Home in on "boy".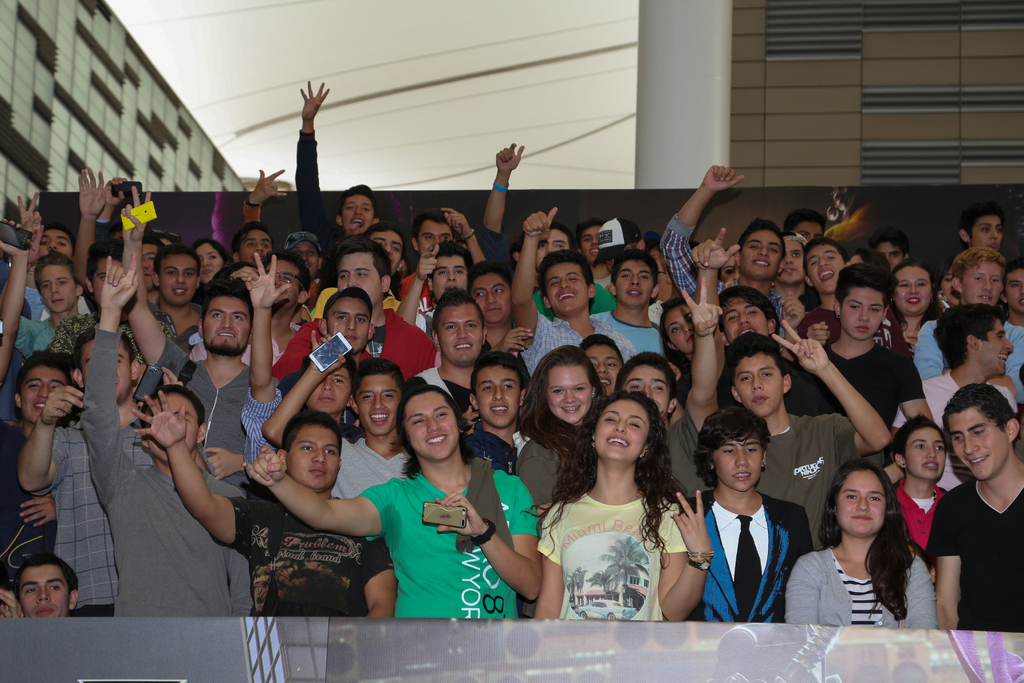
Homed in at x1=124, y1=406, x2=391, y2=620.
